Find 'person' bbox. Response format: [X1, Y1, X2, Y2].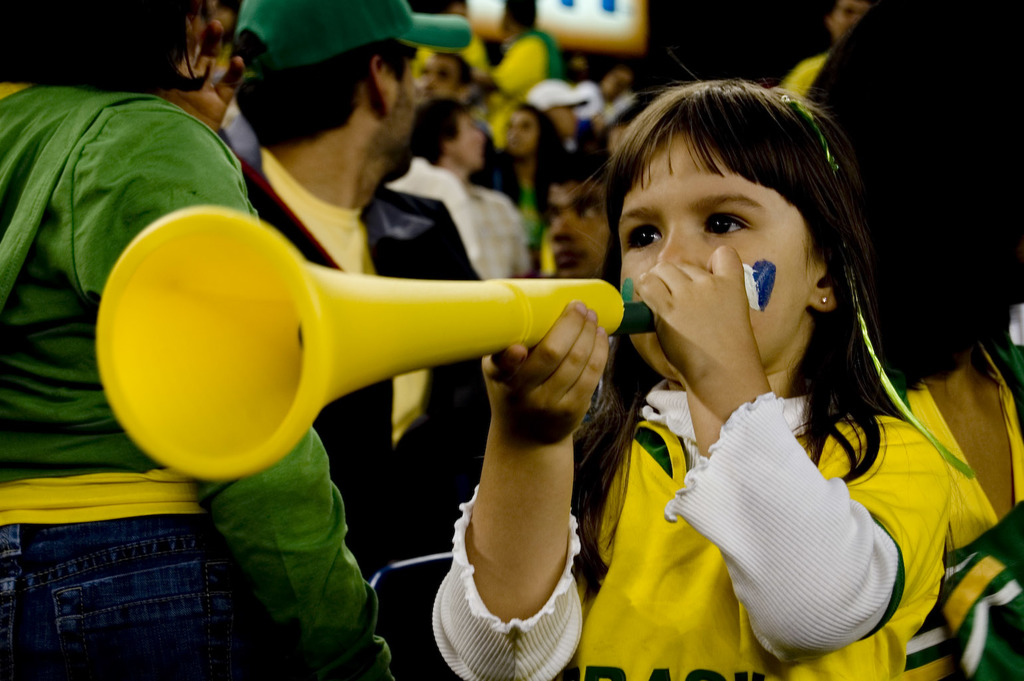
[433, 77, 958, 680].
